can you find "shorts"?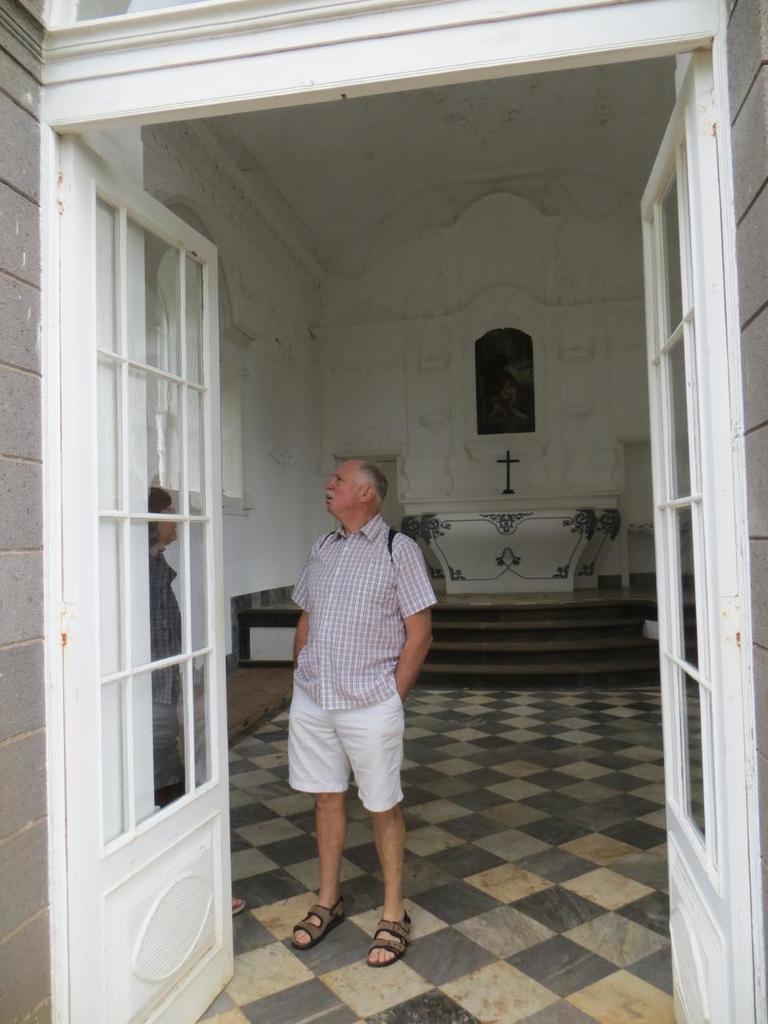
Yes, bounding box: {"left": 289, "top": 691, "right": 407, "bottom": 811}.
